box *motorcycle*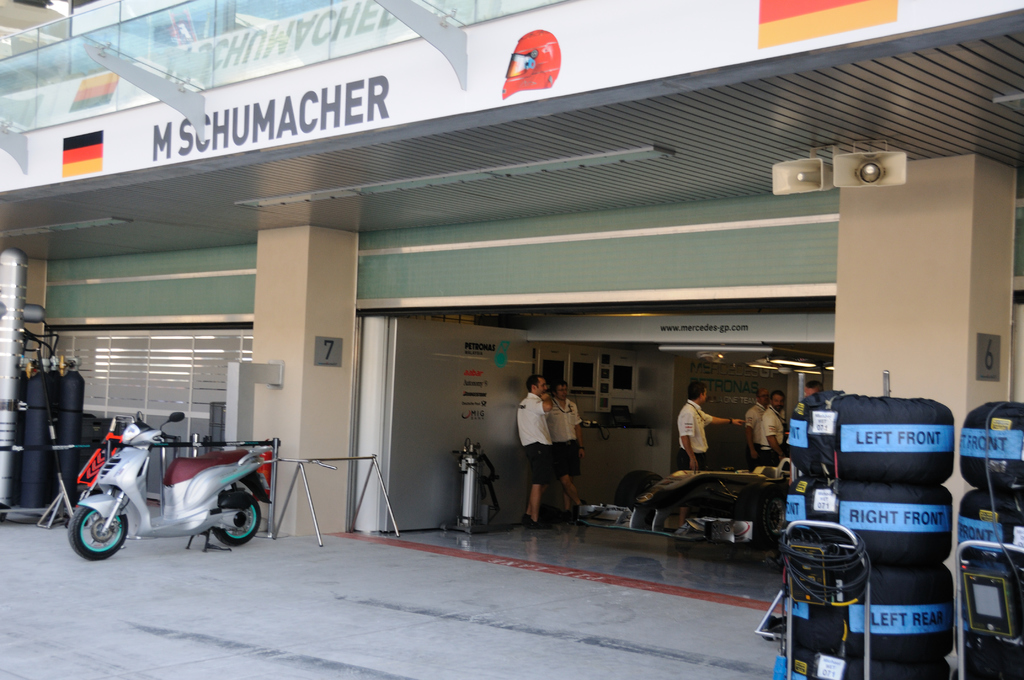
(left=66, top=408, right=273, bottom=565)
